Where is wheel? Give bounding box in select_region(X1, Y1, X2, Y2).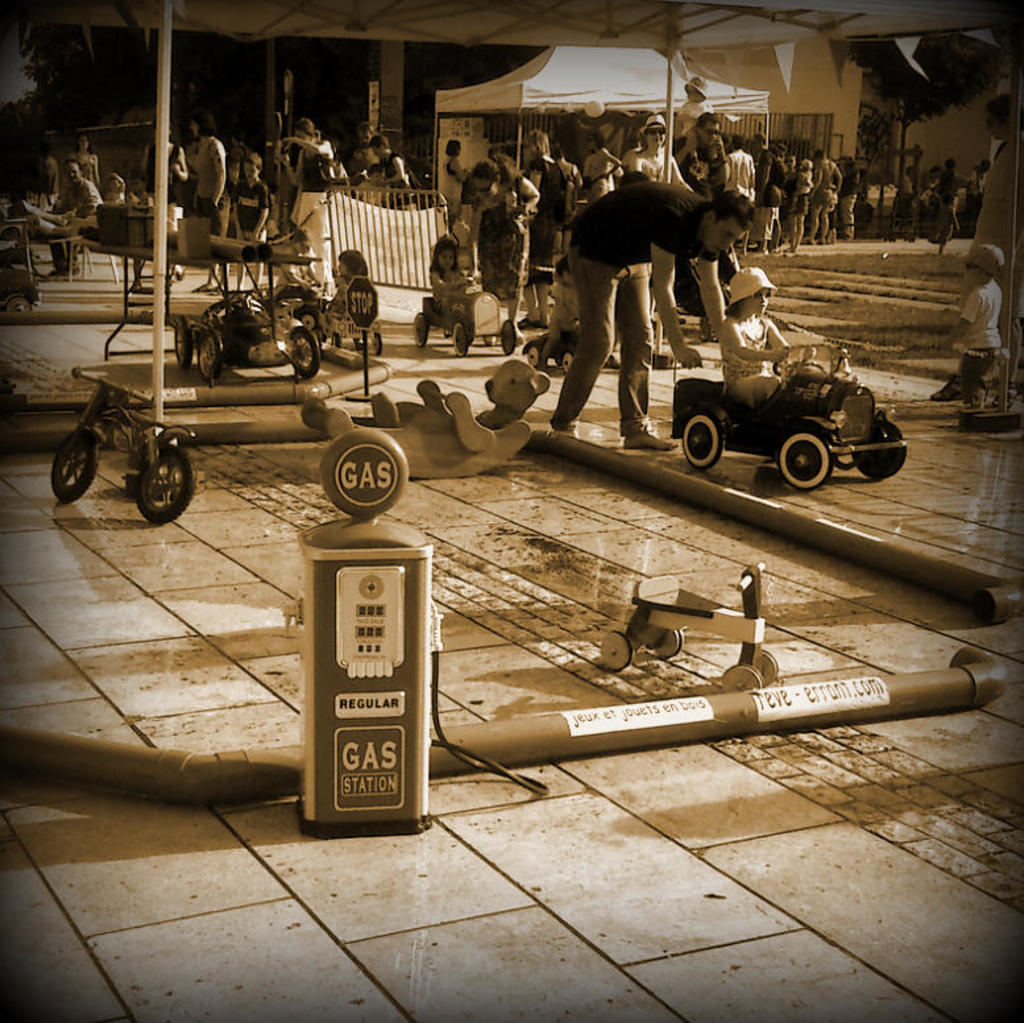
select_region(333, 335, 344, 351).
